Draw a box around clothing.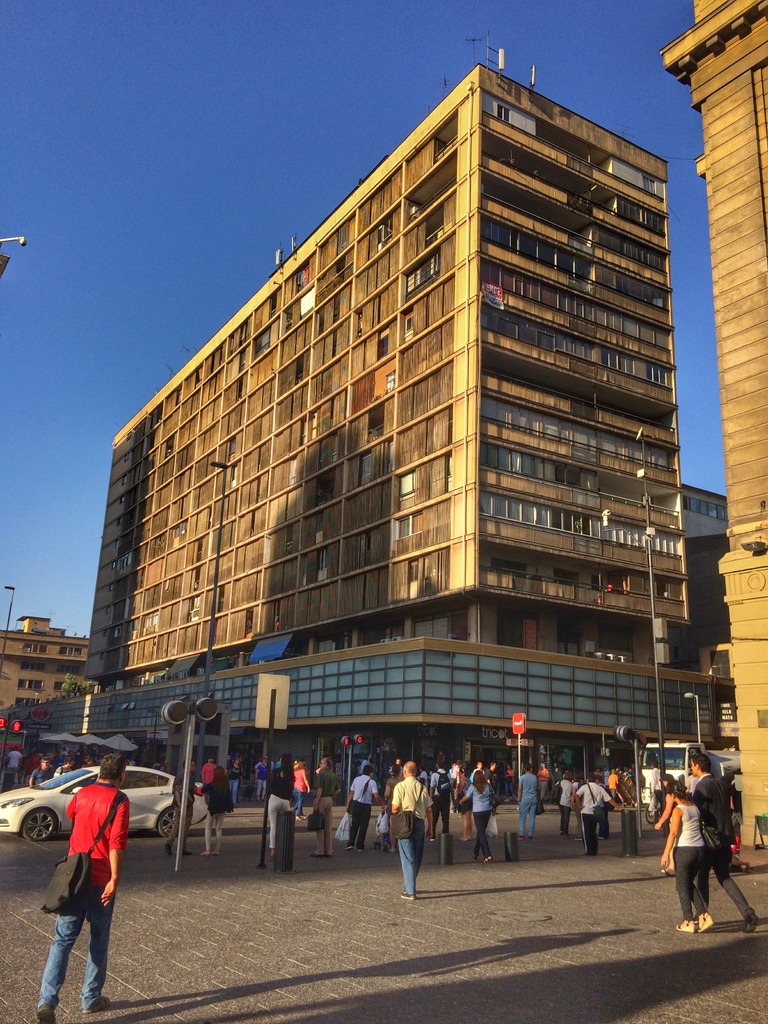
[205,772,238,848].
